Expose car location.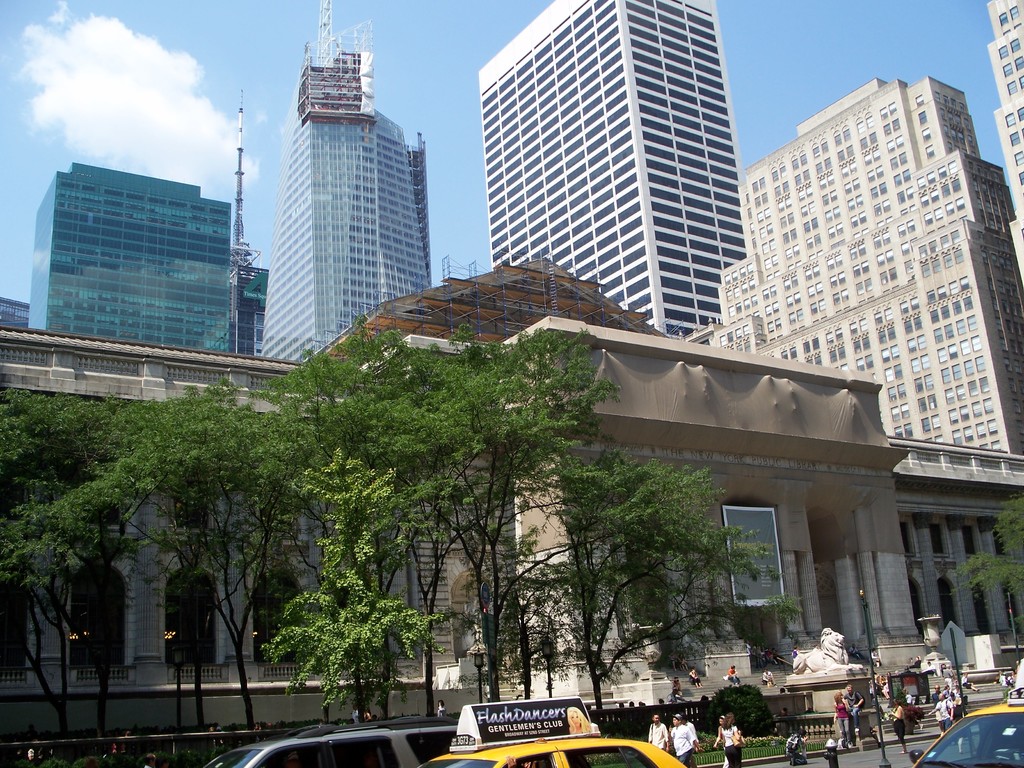
Exposed at [423, 740, 690, 767].
